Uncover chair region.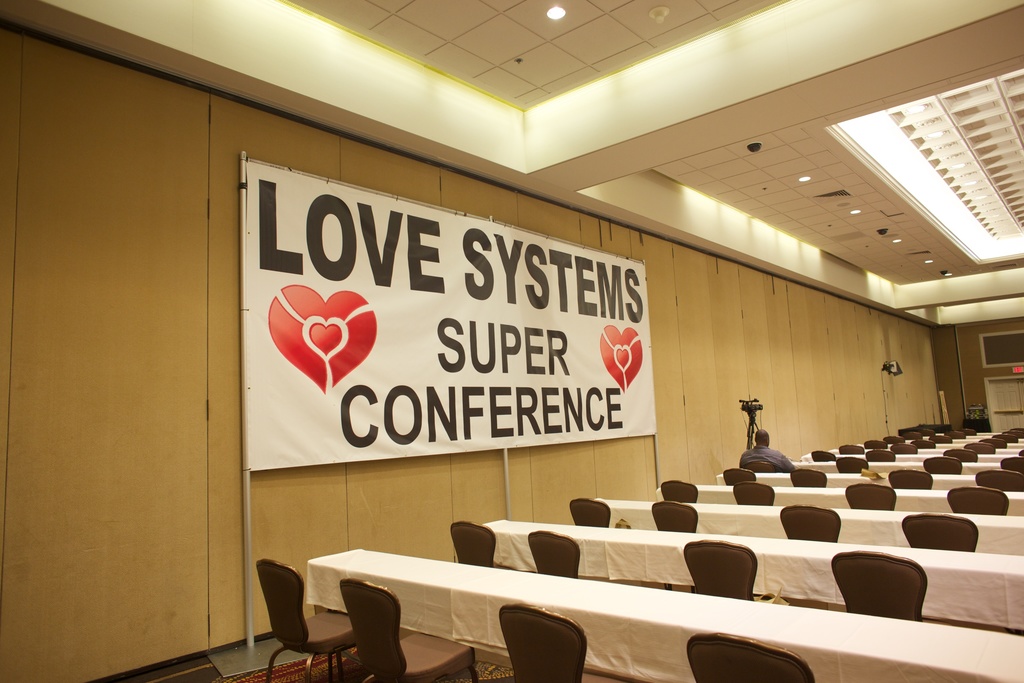
Uncovered: [684,541,758,604].
